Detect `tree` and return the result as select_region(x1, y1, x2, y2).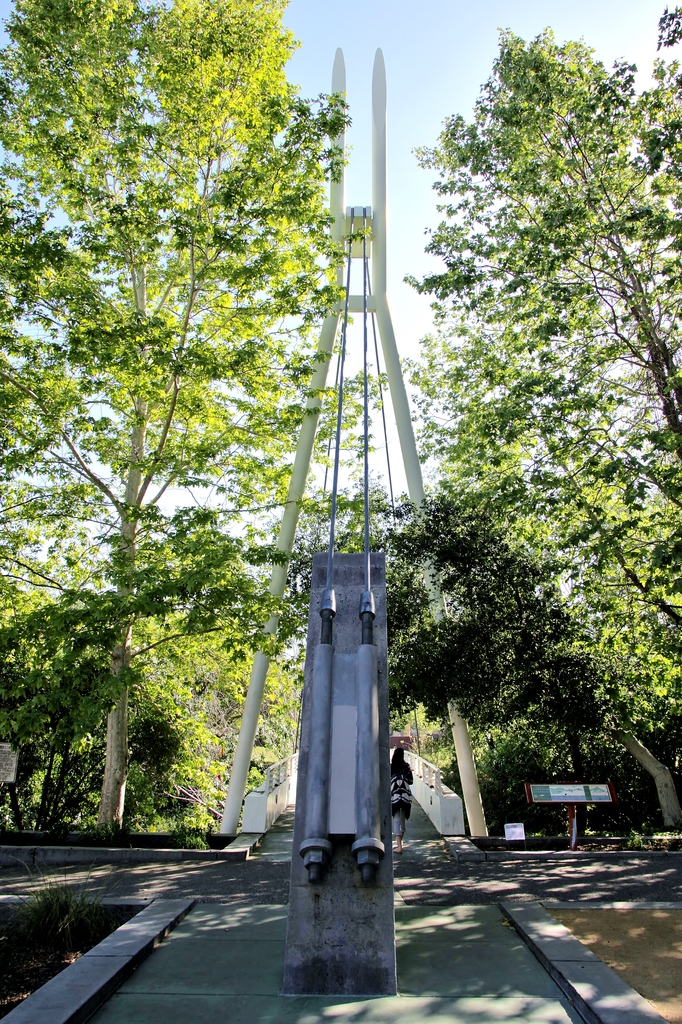
select_region(414, 33, 671, 781).
